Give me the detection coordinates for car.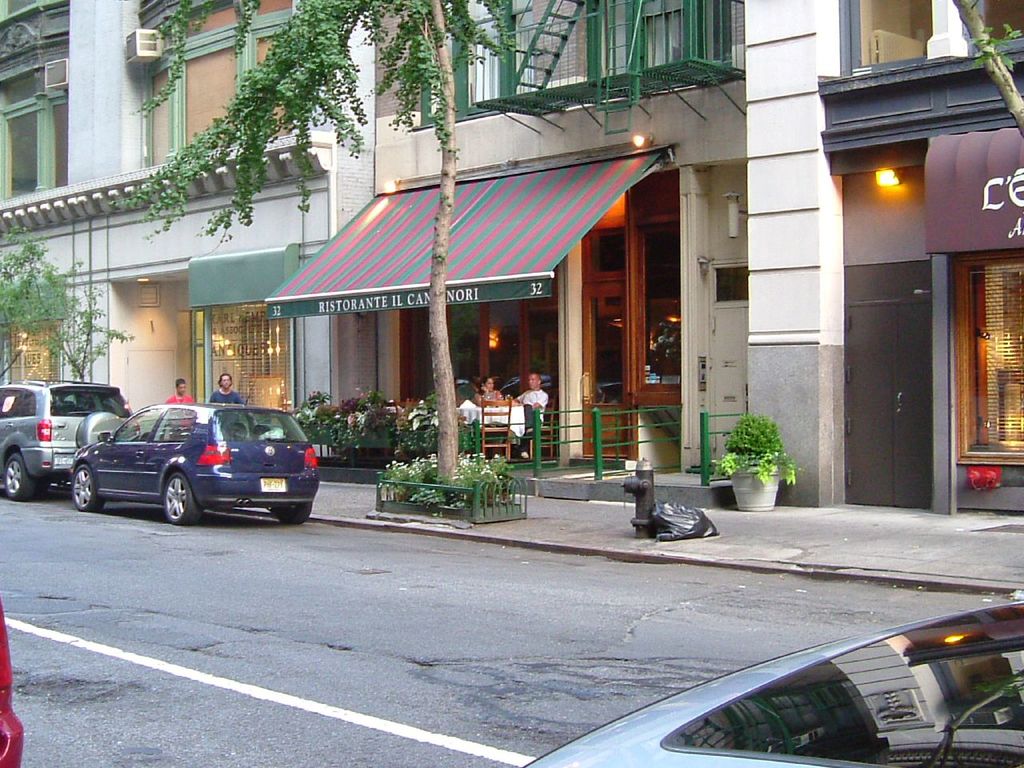
BBox(0, 381, 141, 501).
